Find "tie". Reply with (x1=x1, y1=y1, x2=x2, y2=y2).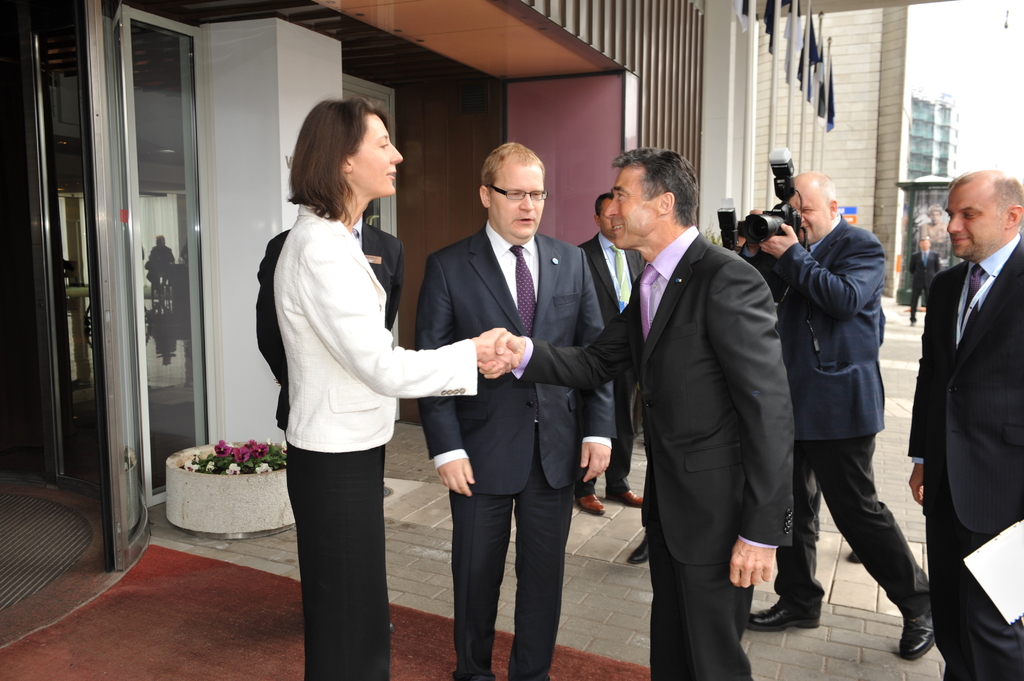
(x1=506, y1=246, x2=537, y2=340).
